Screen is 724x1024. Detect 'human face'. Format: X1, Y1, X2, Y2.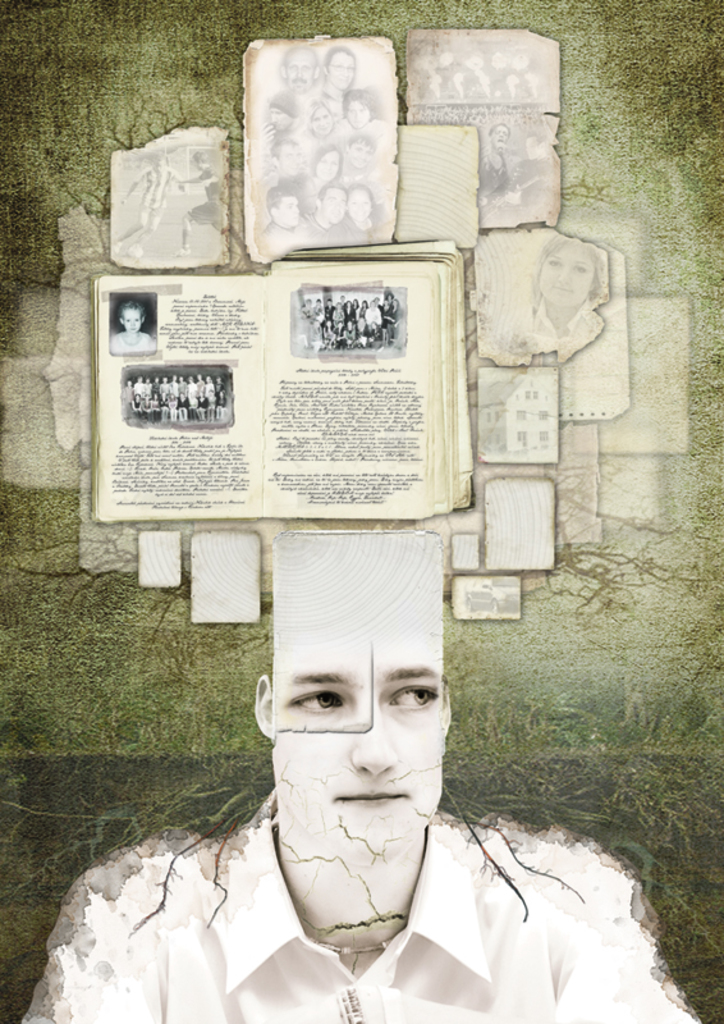
537, 242, 596, 305.
